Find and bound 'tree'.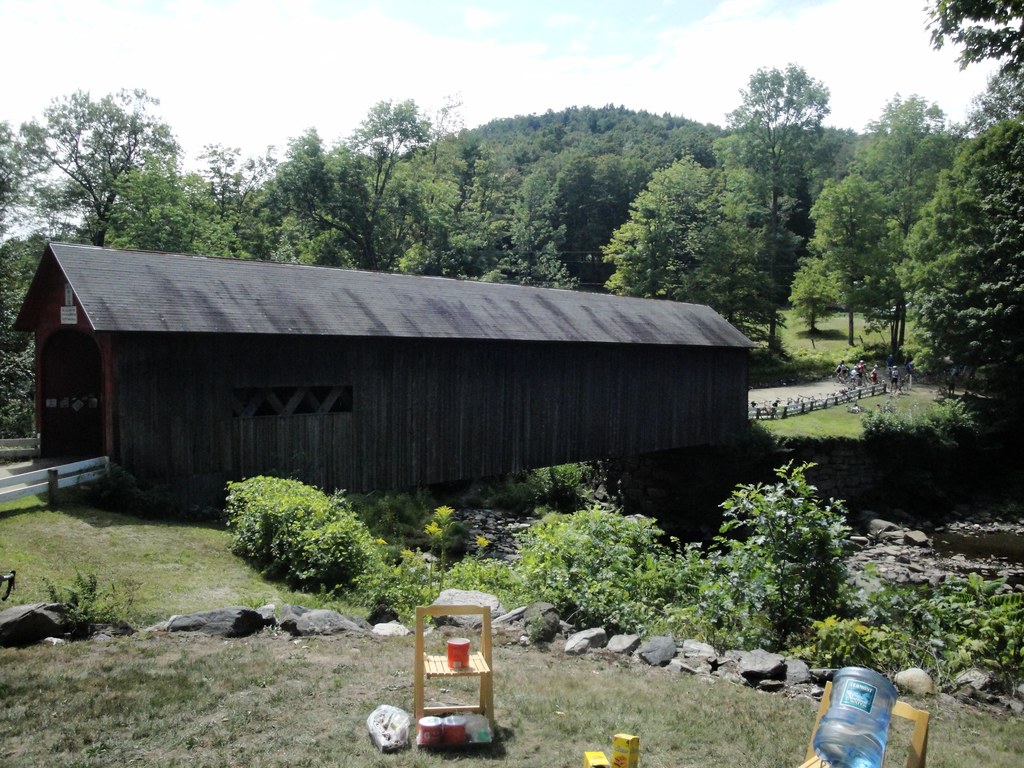
Bound: bbox=(797, 173, 925, 339).
